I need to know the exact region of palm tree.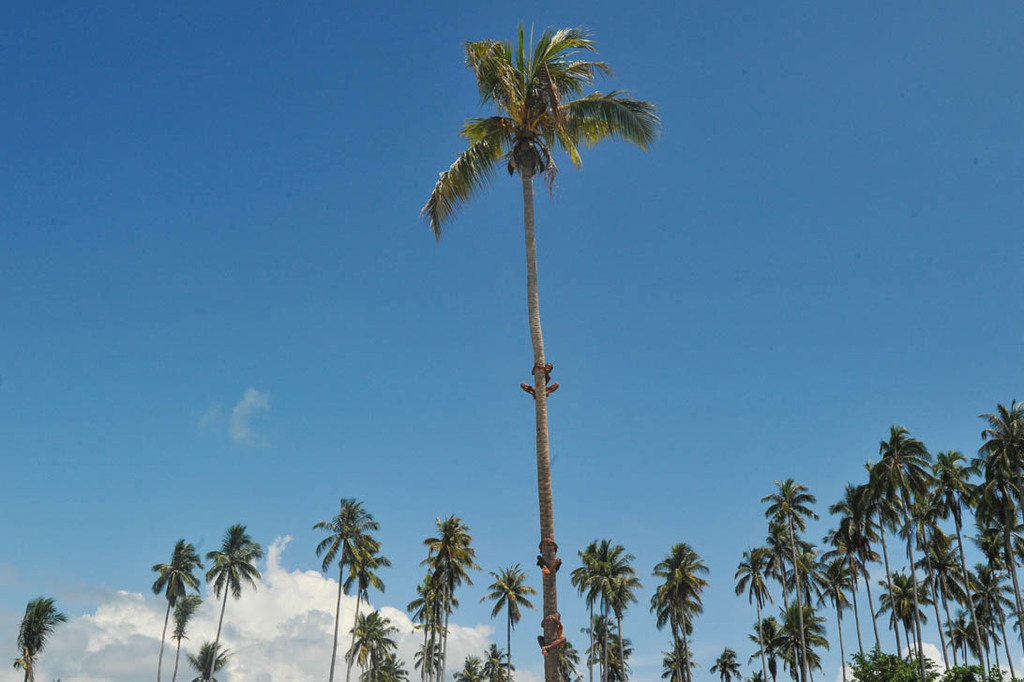
Region: x1=316, y1=495, x2=382, y2=681.
